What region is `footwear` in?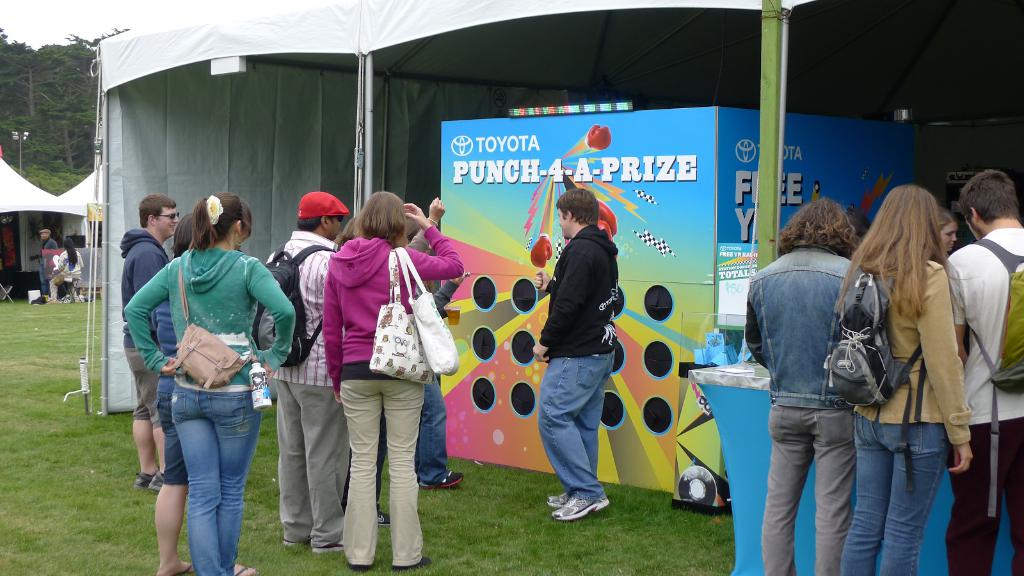
region(279, 540, 303, 548).
